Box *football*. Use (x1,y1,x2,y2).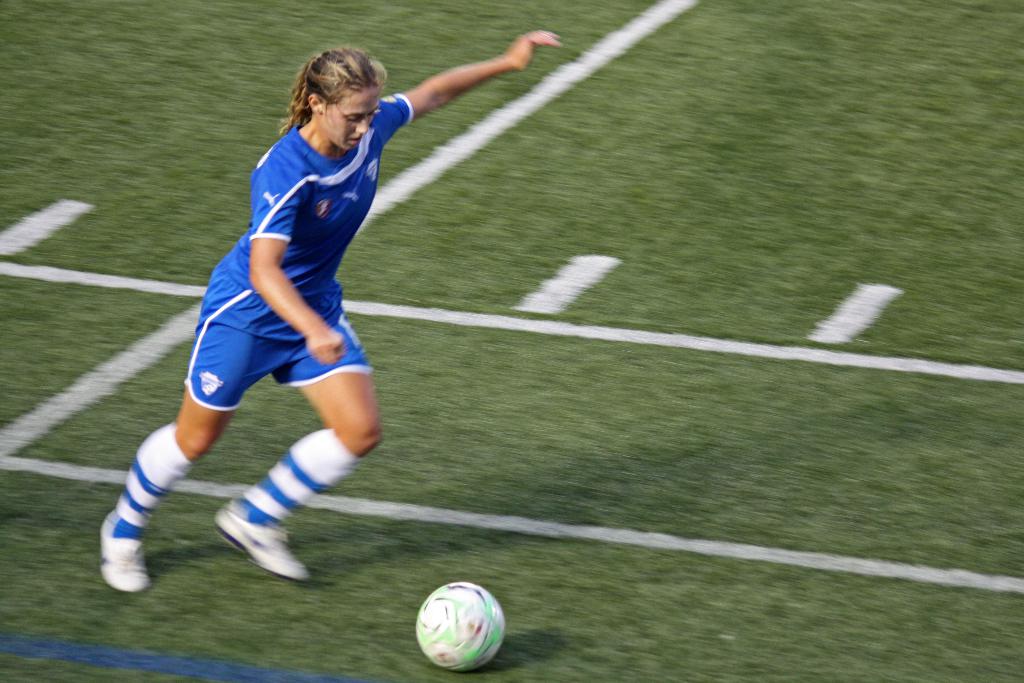
(416,582,503,669).
